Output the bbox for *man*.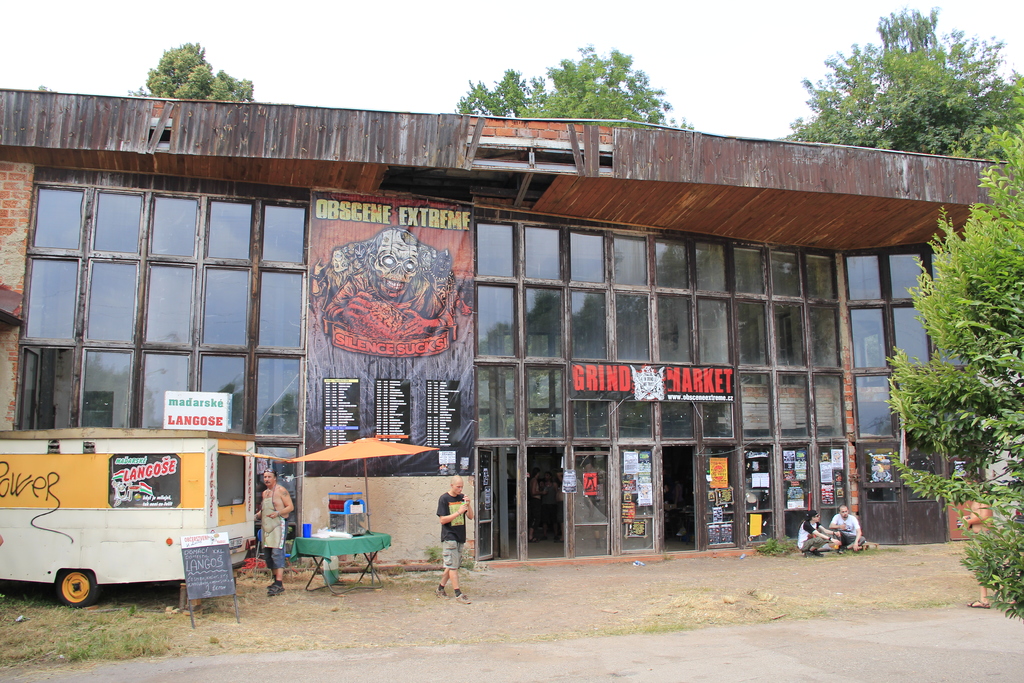
pyautogui.locateOnScreen(438, 473, 469, 603).
